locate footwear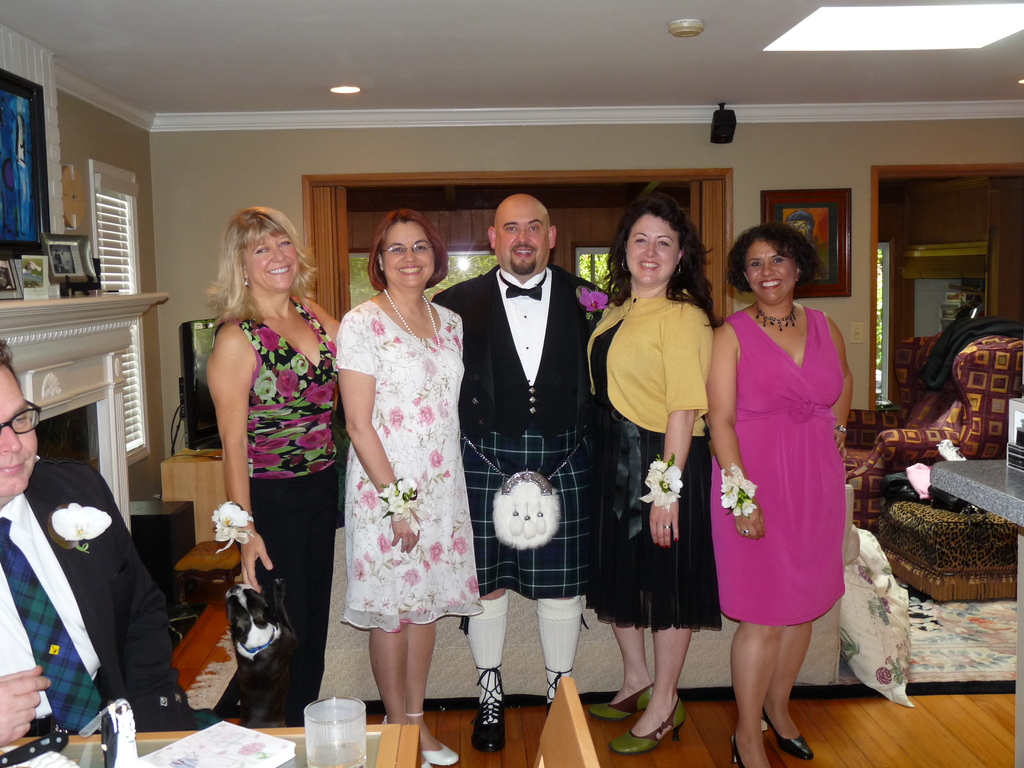
bbox(405, 709, 458, 766)
